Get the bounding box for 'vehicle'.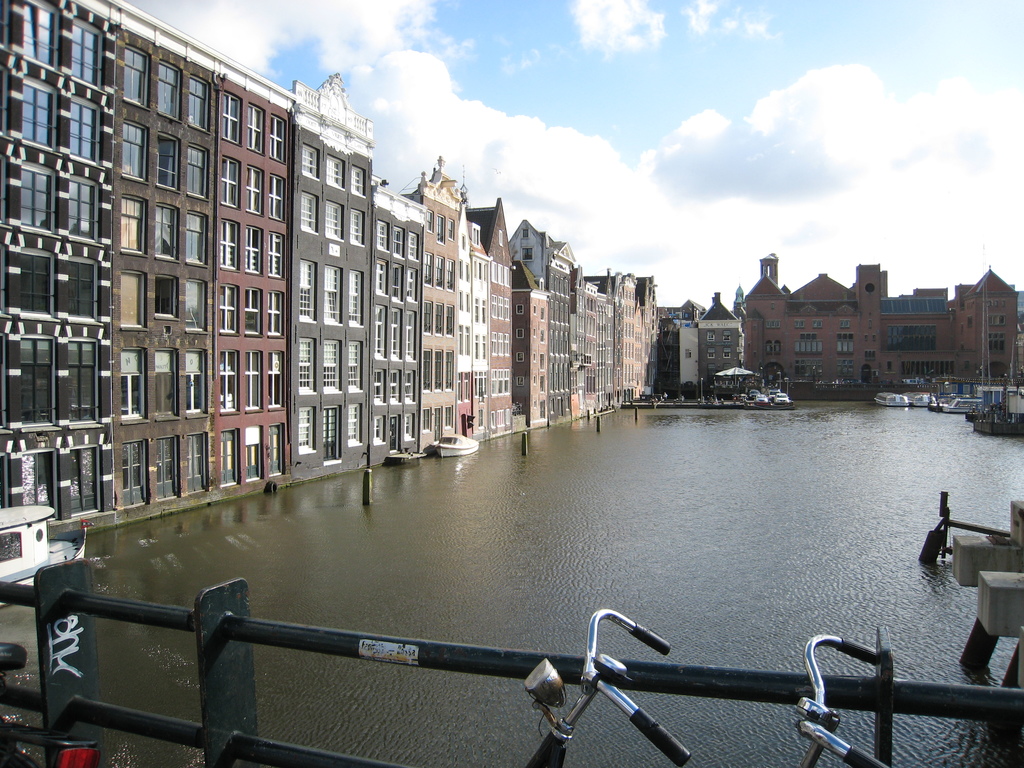
left=0, top=513, right=113, bottom=580.
